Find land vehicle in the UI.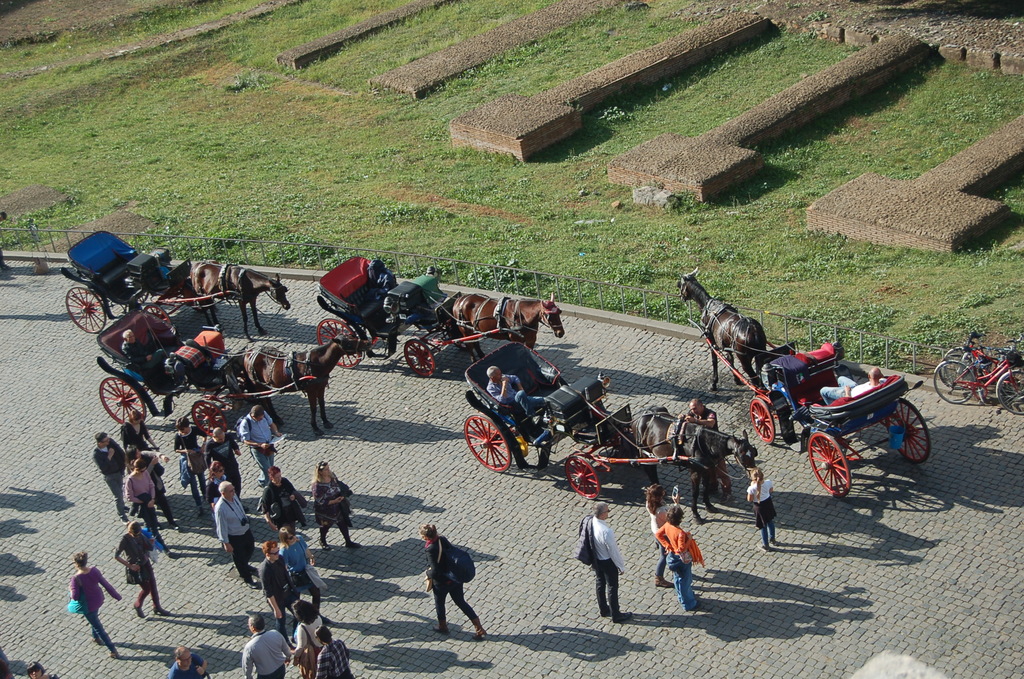
UI element at <bbox>947, 336, 1023, 407</bbox>.
